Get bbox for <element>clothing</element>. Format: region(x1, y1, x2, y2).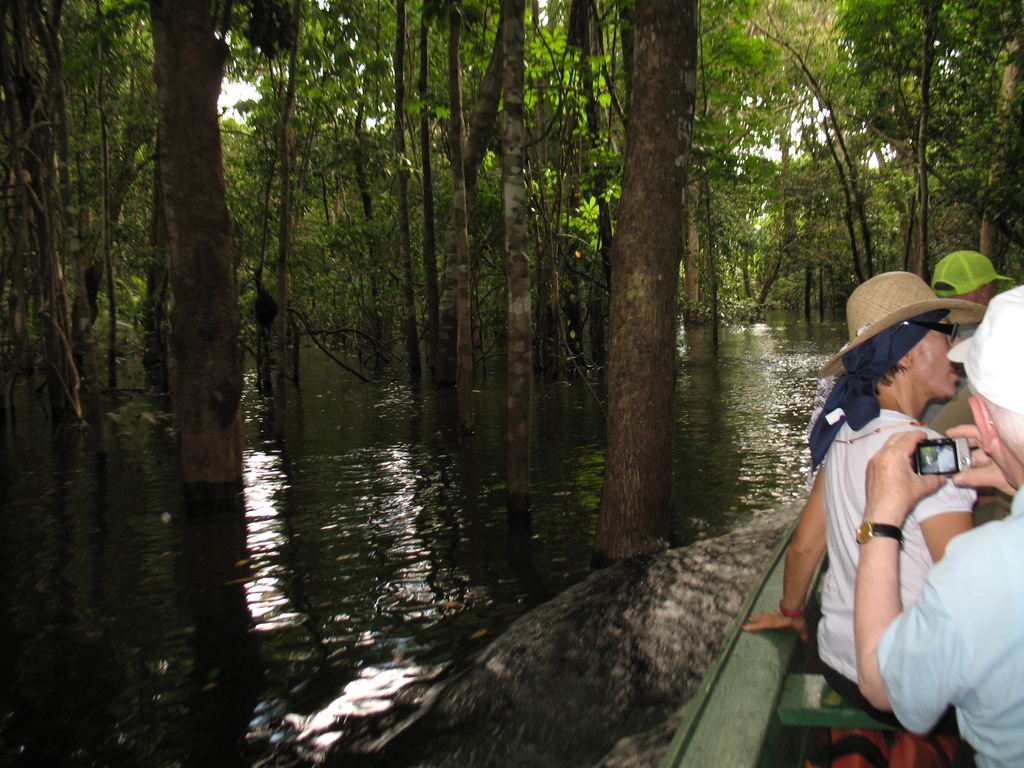
region(875, 477, 1023, 767).
